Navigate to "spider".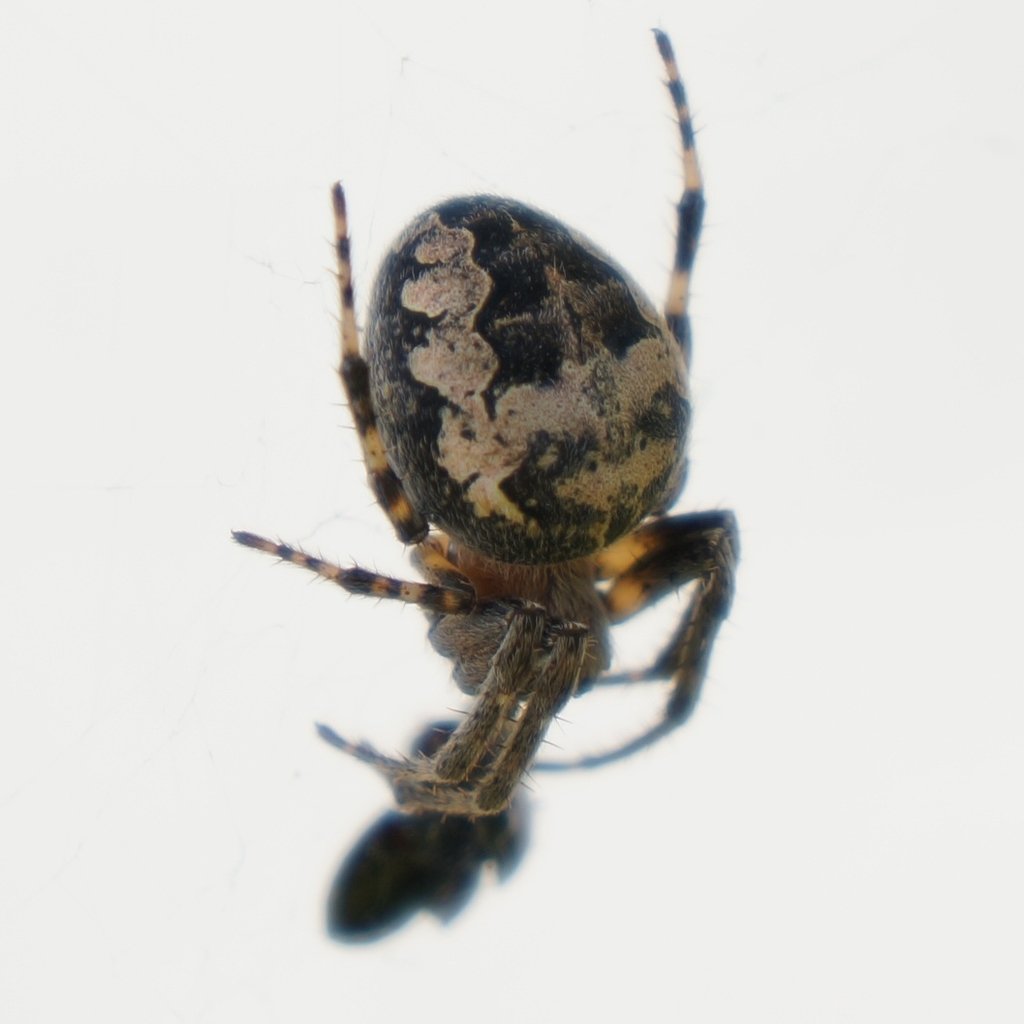
Navigation target: {"left": 226, "top": 26, "right": 741, "bottom": 826}.
